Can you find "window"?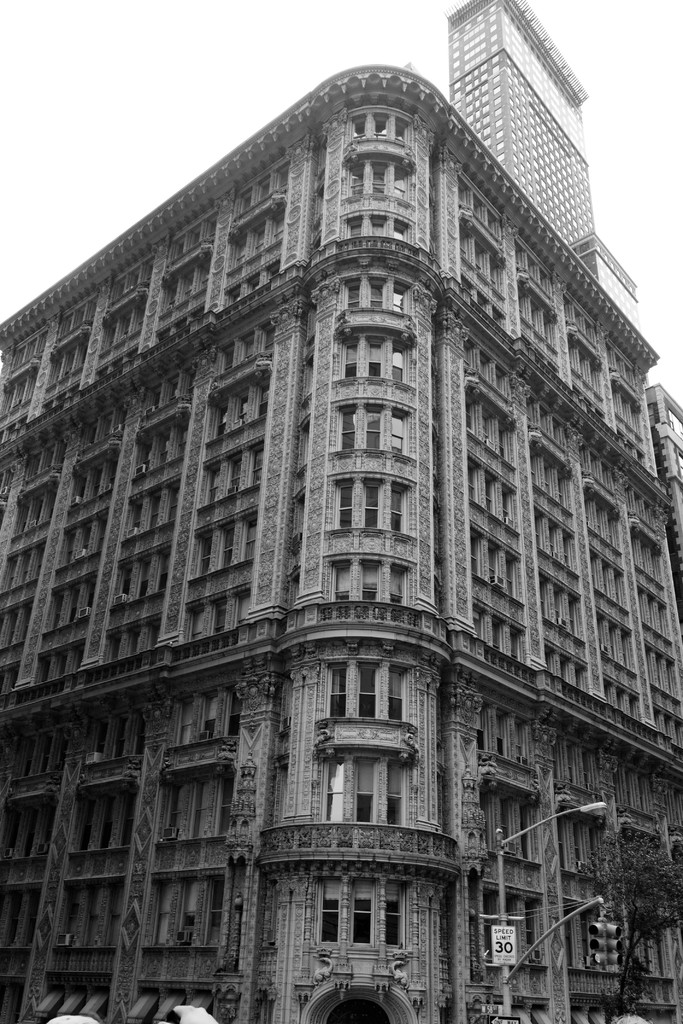
Yes, bounding box: detection(319, 665, 413, 740).
